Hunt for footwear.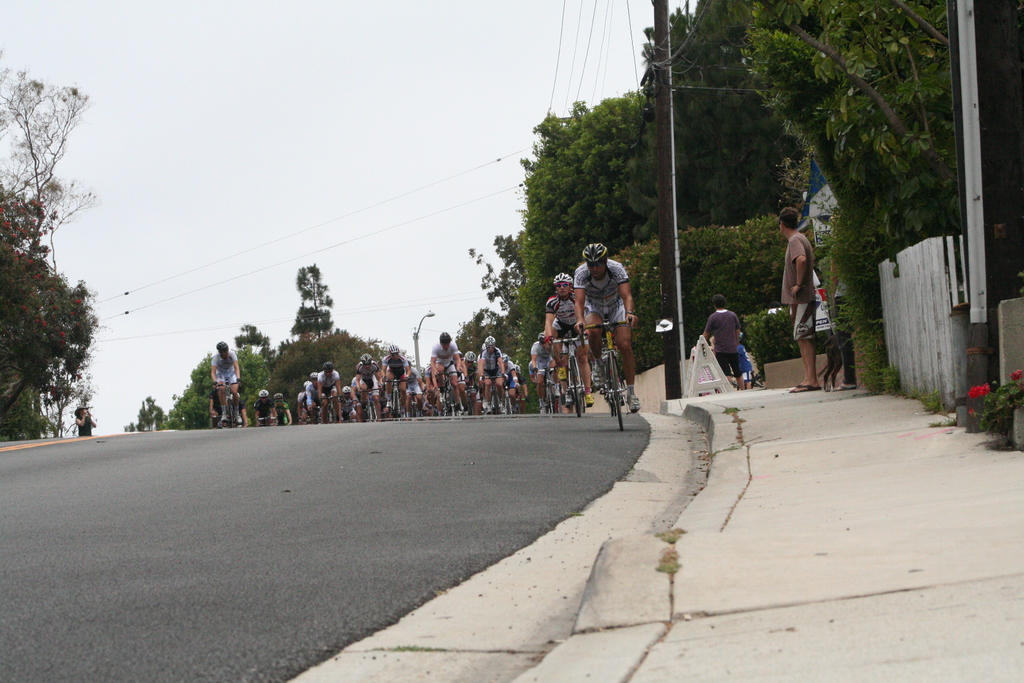
Hunted down at locate(542, 400, 547, 414).
